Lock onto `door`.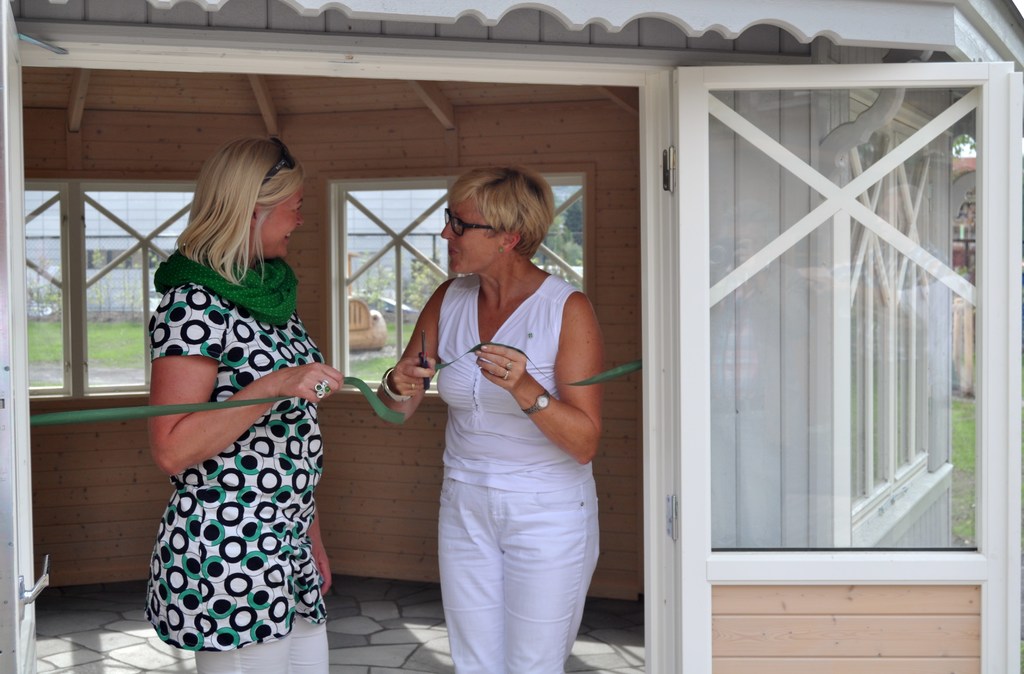
Locked: (x1=0, y1=0, x2=52, y2=673).
